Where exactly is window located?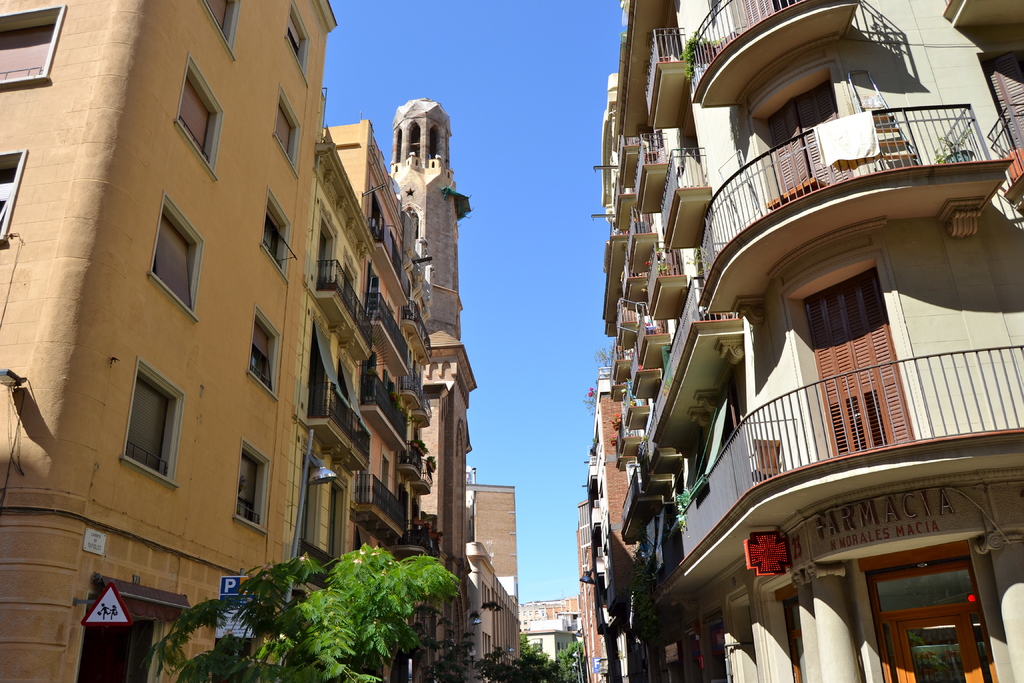
Its bounding box is [106,370,165,483].
